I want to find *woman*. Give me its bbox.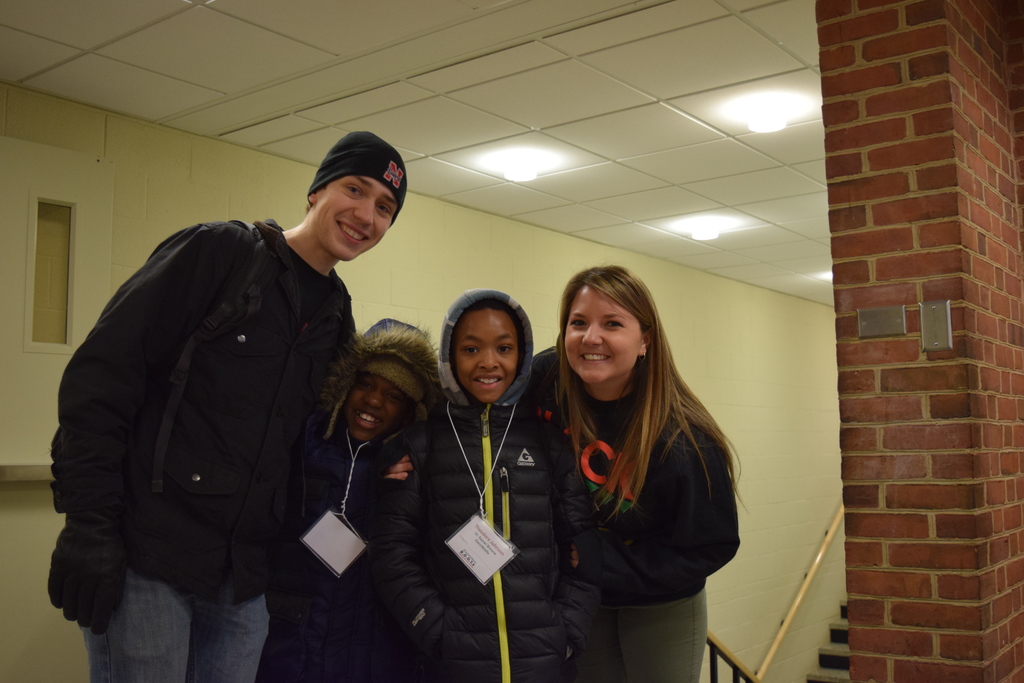
x1=508 y1=255 x2=759 y2=679.
